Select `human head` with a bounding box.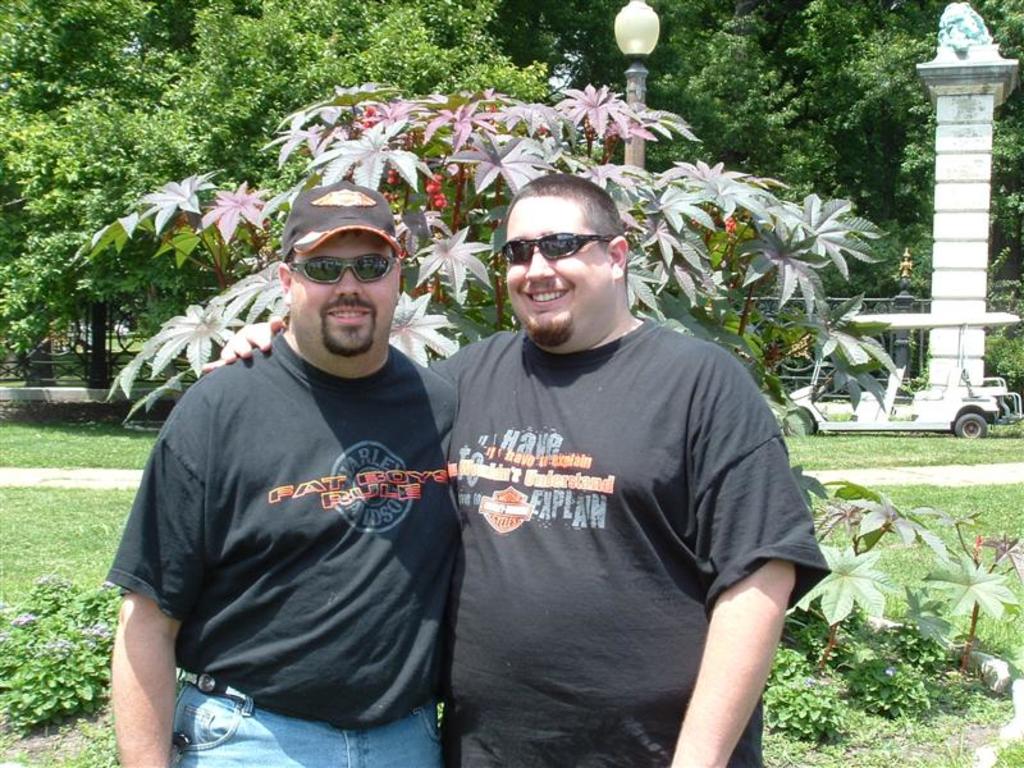
[left=485, top=175, right=646, bottom=352].
